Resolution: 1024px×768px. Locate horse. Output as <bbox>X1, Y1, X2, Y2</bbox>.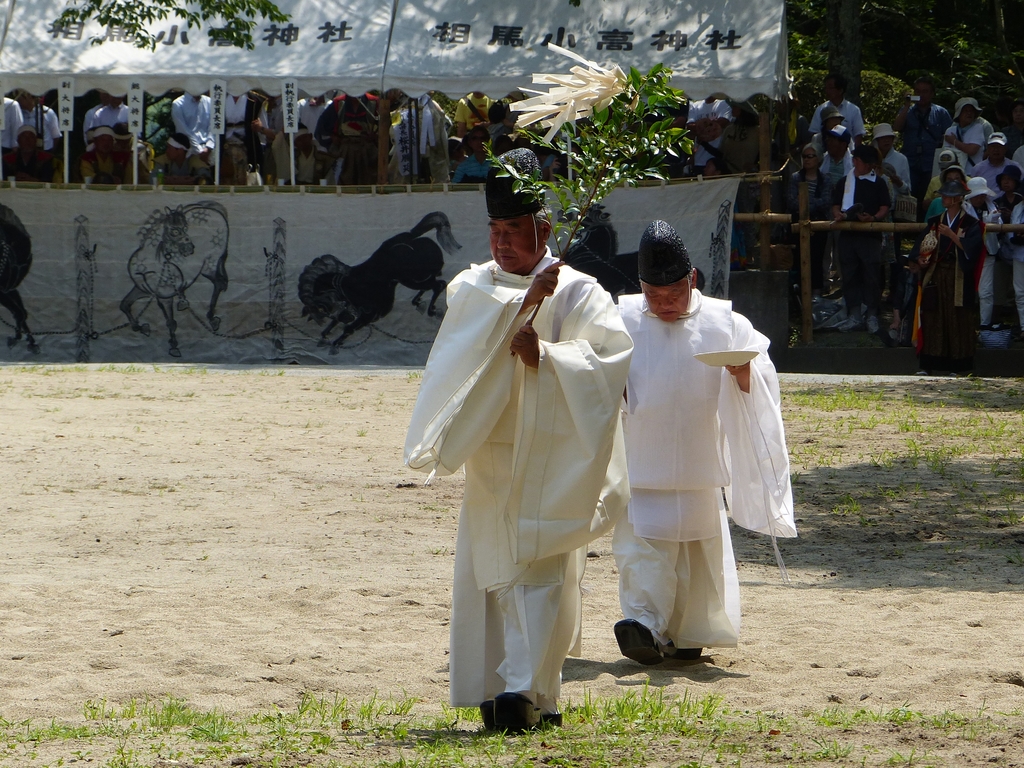
<bbox>116, 200, 232, 359</bbox>.
